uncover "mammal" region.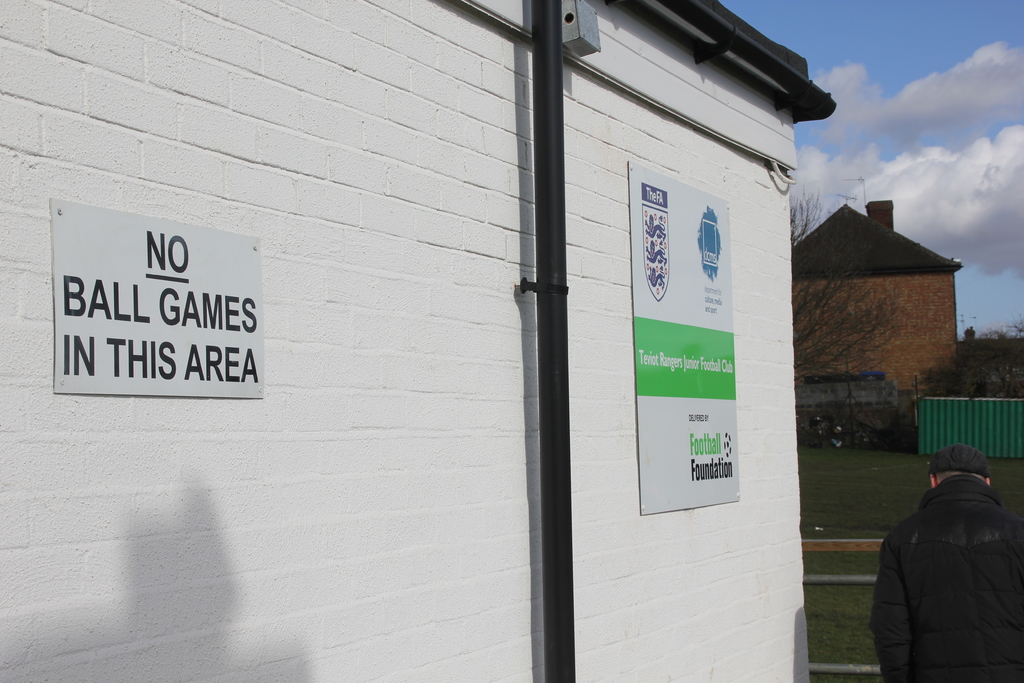
Uncovered: <bbox>867, 441, 1023, 682</bbox>.
